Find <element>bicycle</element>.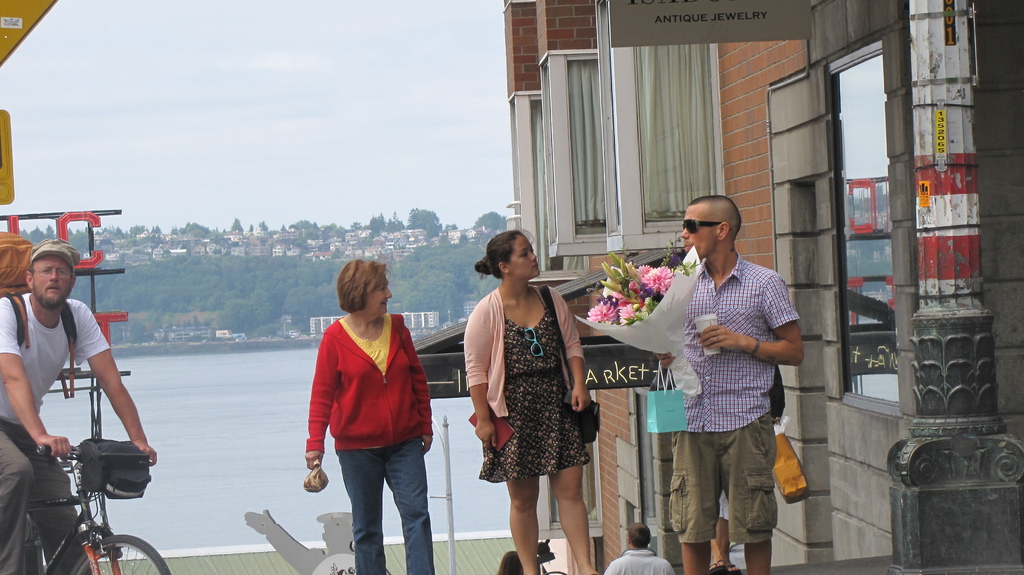
[left=0, top=442, right=173, bottom=574].
